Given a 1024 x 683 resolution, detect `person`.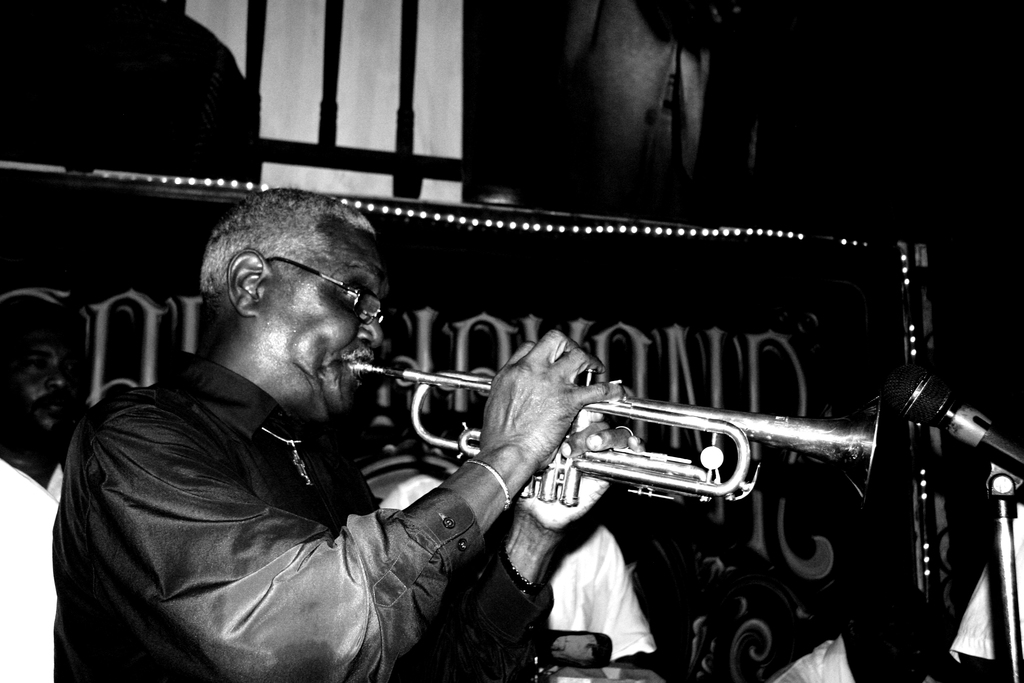
bbox(0, 302, 90, 682).
